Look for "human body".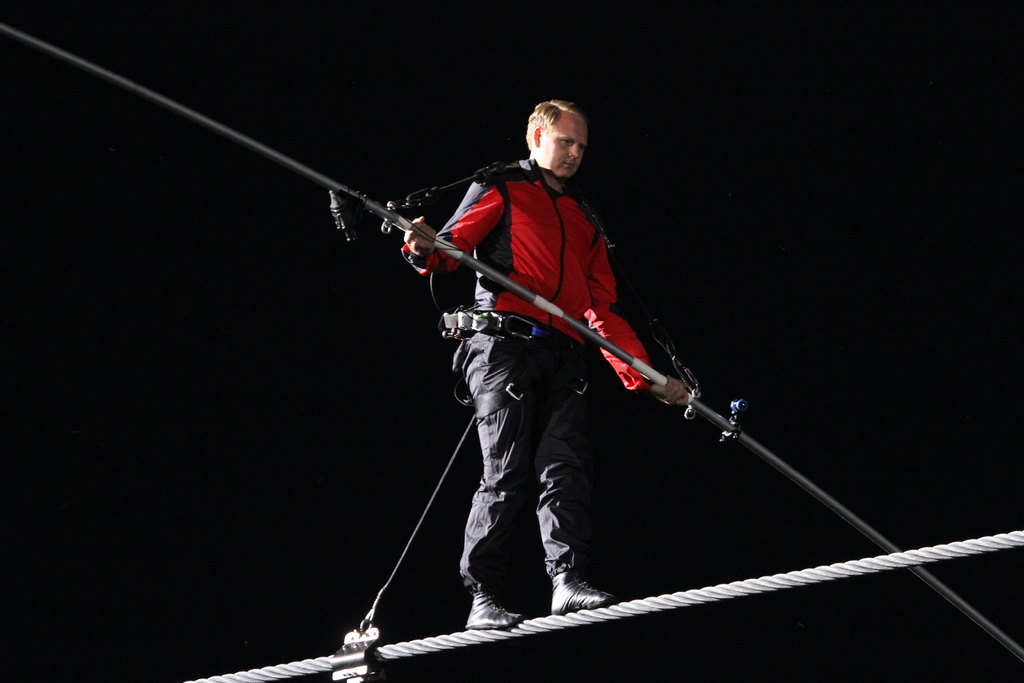
Found: {"x1": 399, "y1": 94, "x2": 695, "y2": 619}.
